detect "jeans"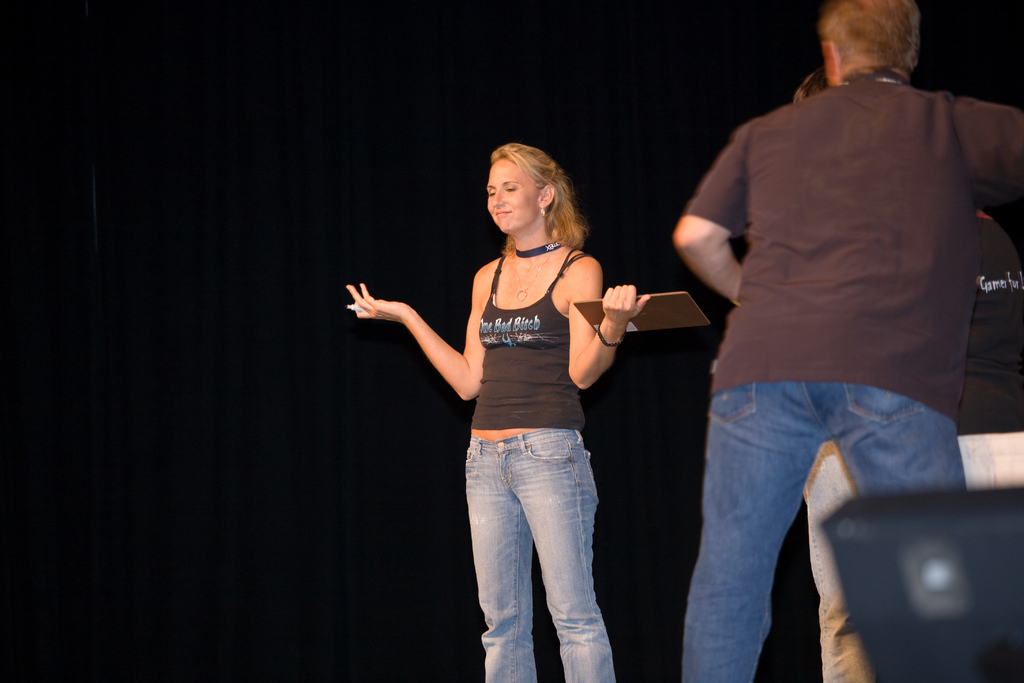
rect(675, 374, 963, 682)
